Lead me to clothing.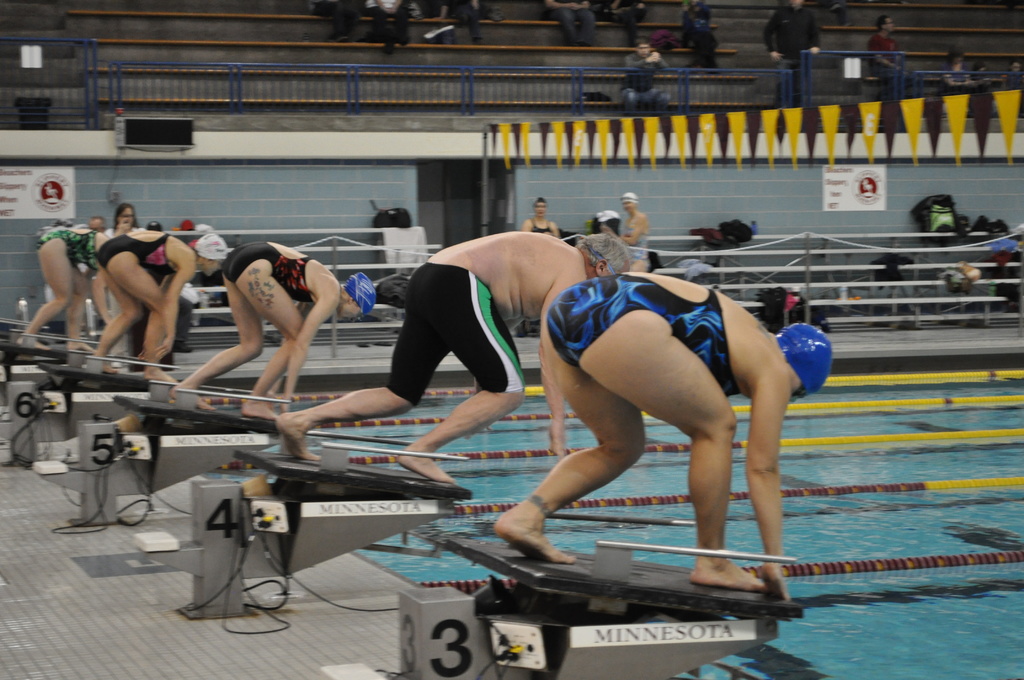
Lead to [left=548, top=272, right=738, bottom=394].
